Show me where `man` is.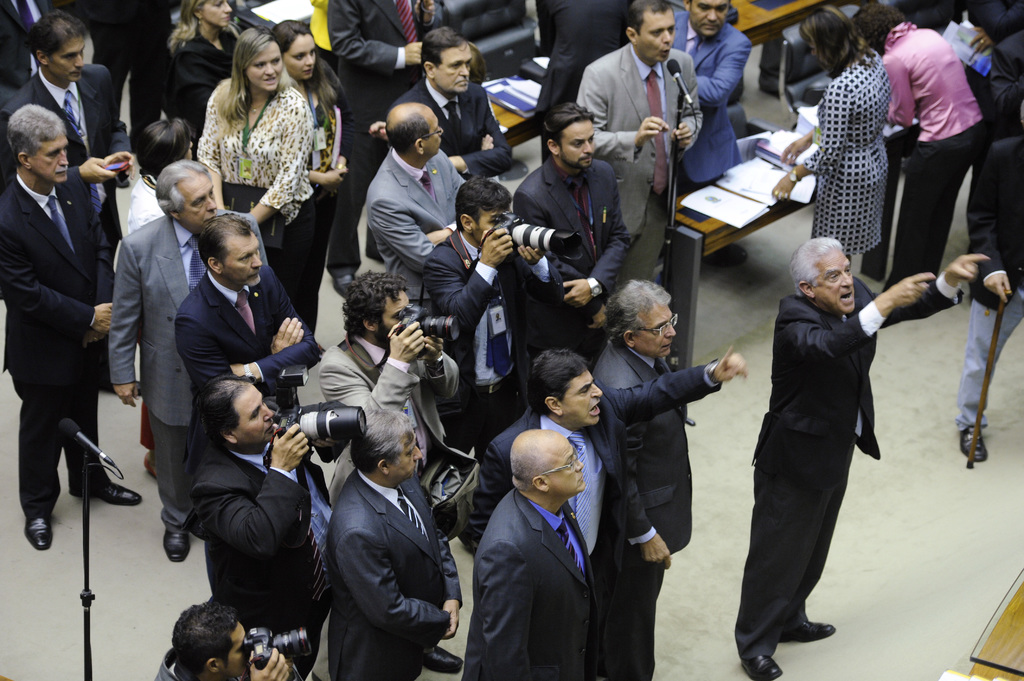
`man` is at (749, 231, 986, 680).
